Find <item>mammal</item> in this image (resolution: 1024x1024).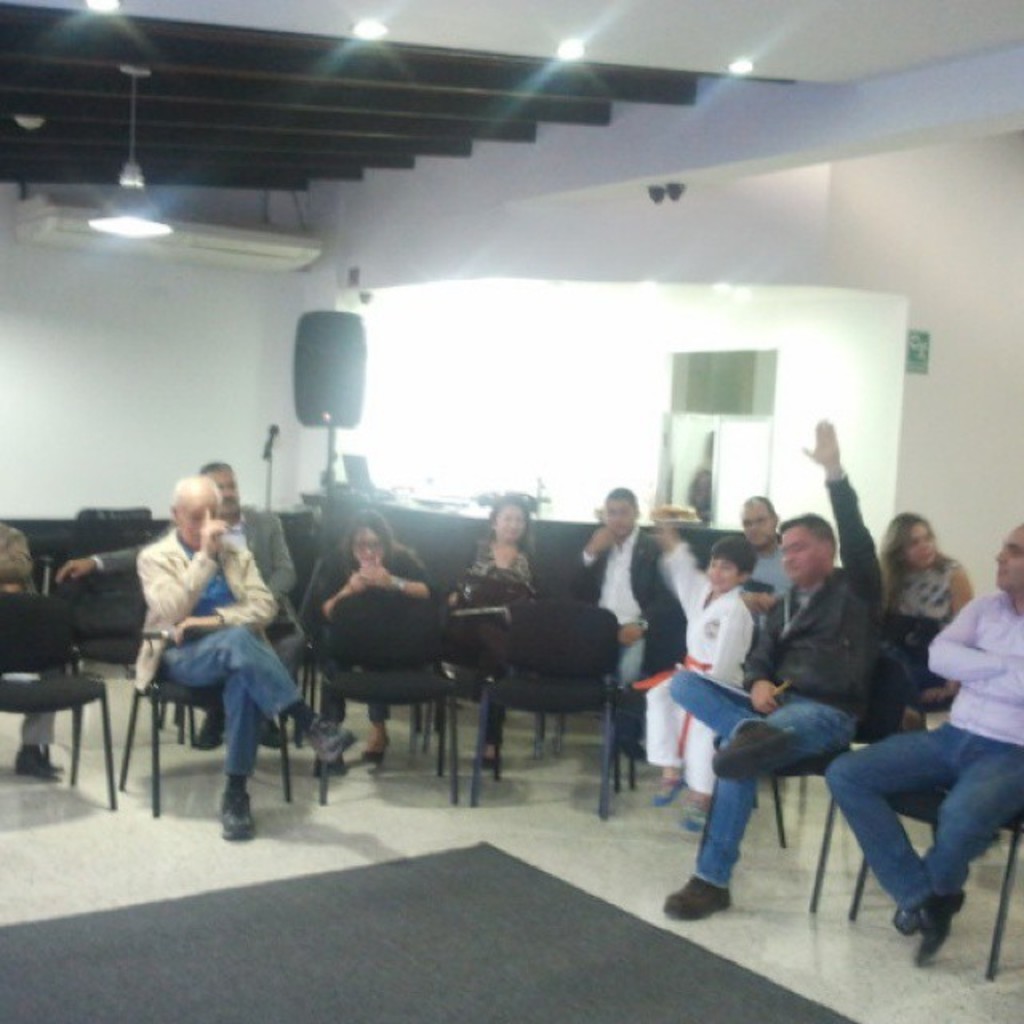
x1=0 y1=510 x2=58 y2=776.
